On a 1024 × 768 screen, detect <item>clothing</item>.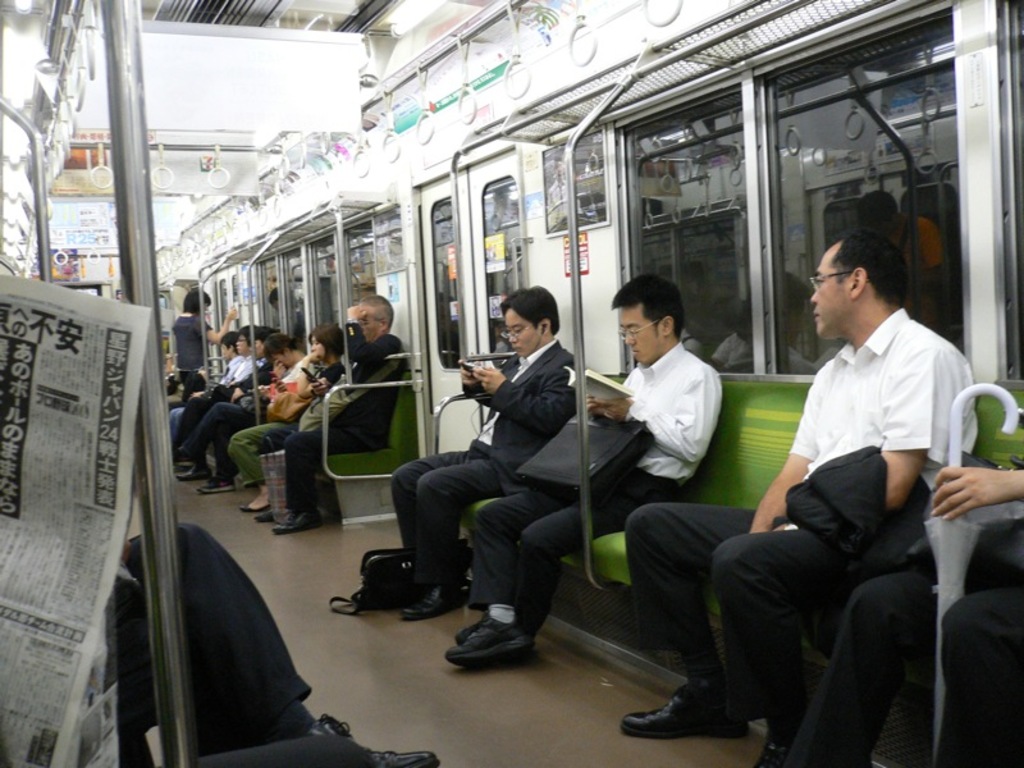
bbox(170, 357, 261, 471).
